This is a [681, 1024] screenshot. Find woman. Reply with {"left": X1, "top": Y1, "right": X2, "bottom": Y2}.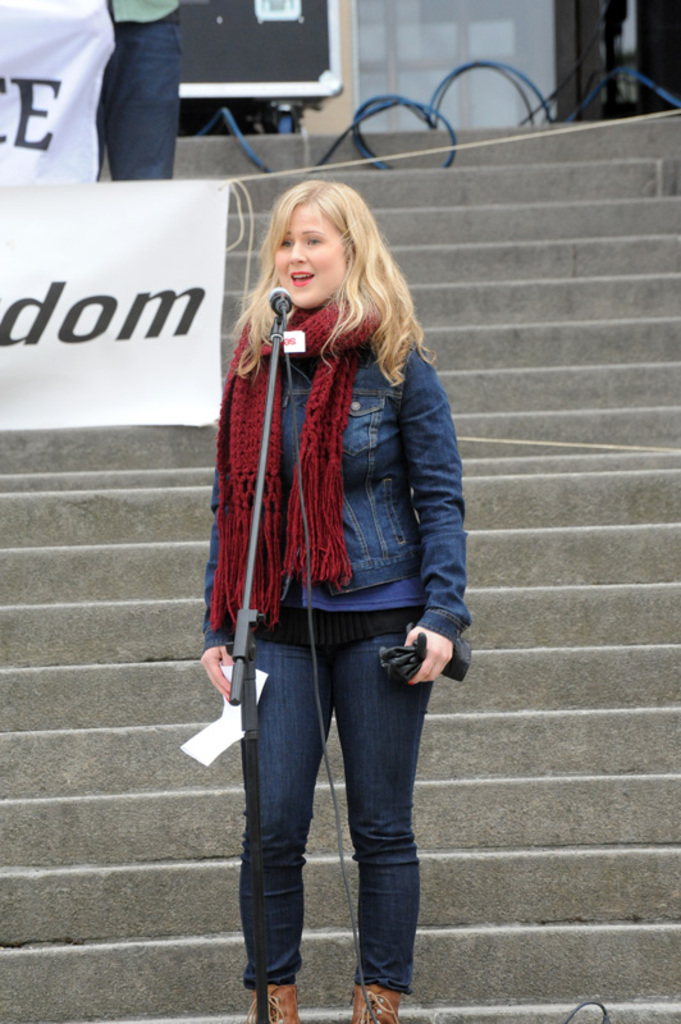
{"left": 178, "top": 125, "right": 477, "bottom": 972}.
